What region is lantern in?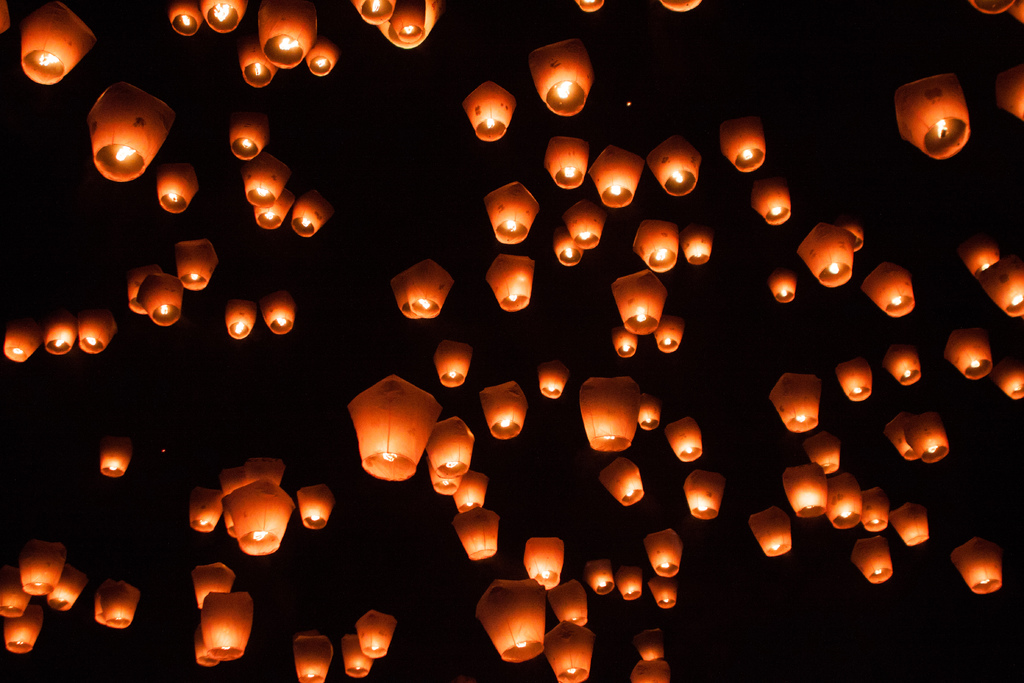
box=[648, 574, 676, 608].
